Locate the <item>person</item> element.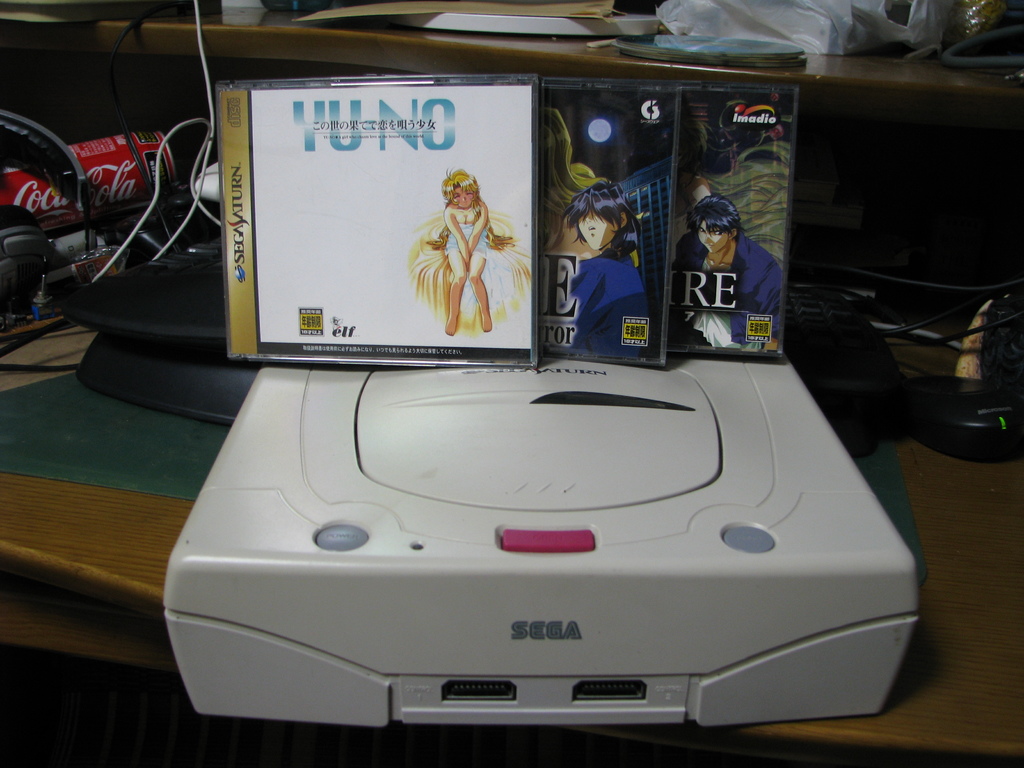
Element bbox: BBox(669, 195, 798, 353).
